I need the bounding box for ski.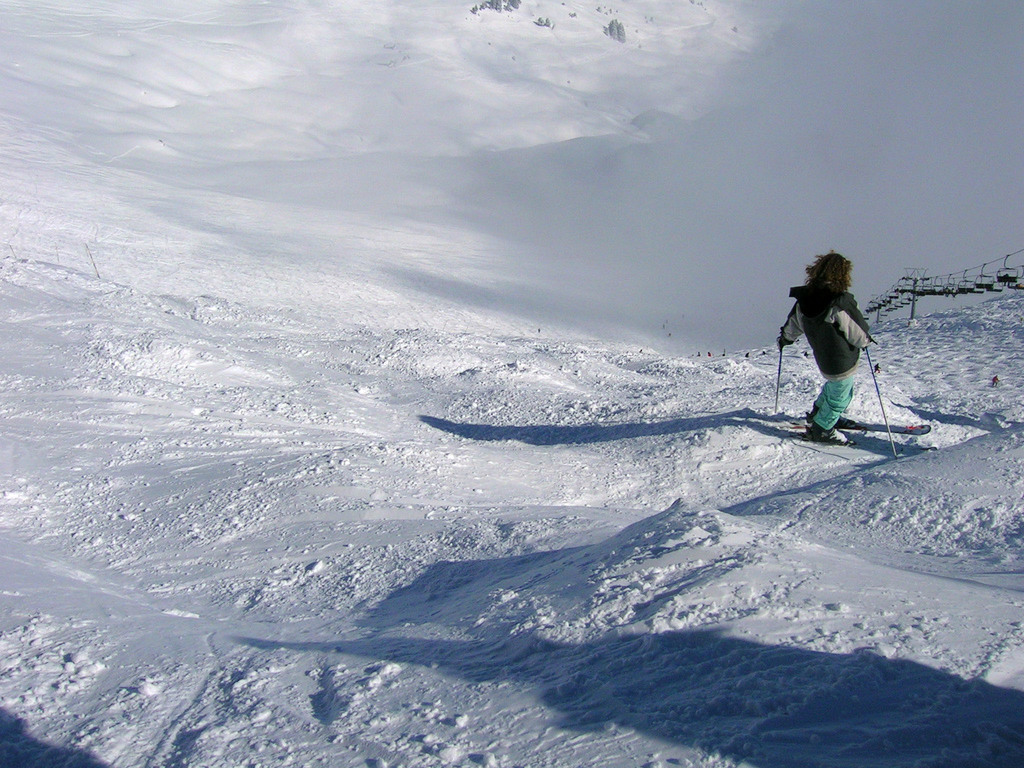
Here it is: x1=778 y1=412 x2=934 y2=439.
